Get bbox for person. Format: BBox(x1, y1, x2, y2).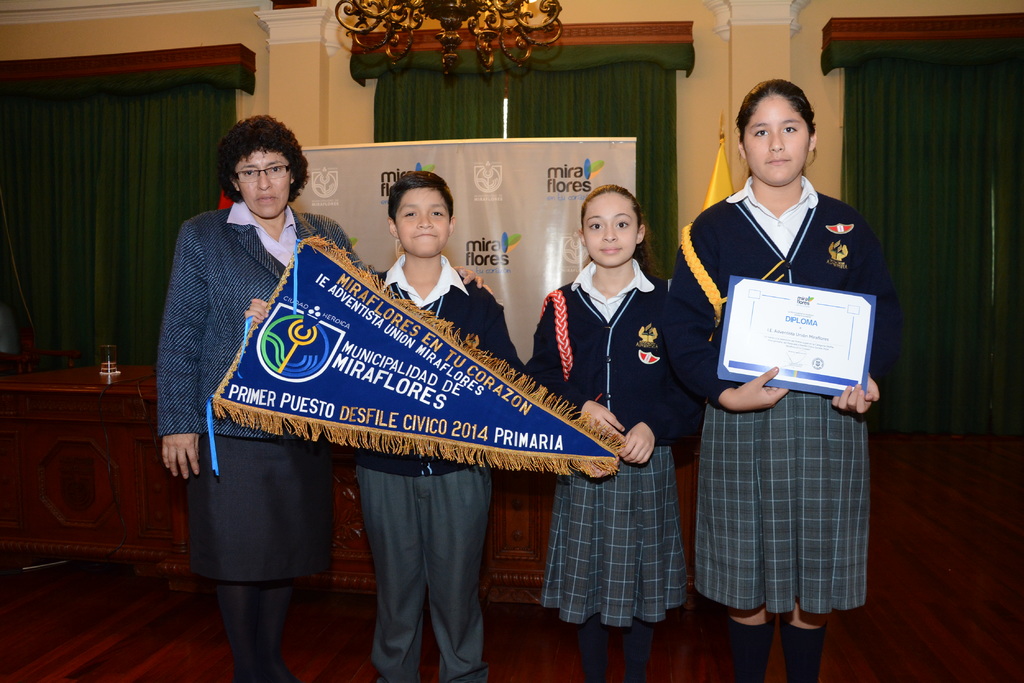
BBox(371, 163, 525, 679).
